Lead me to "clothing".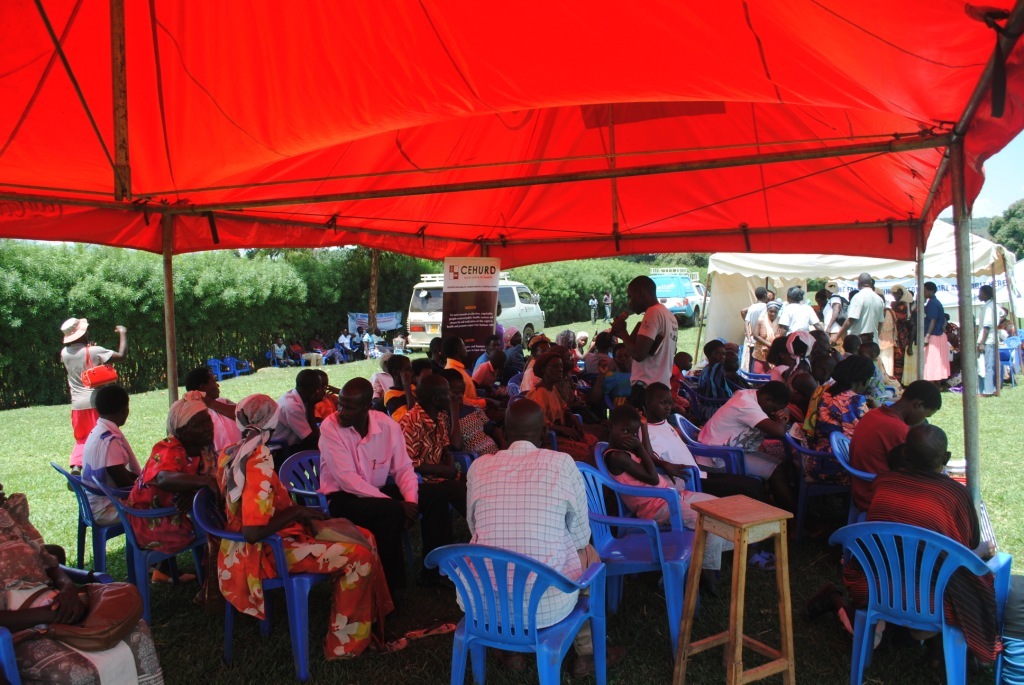
Lead to 270:334:296:370.
